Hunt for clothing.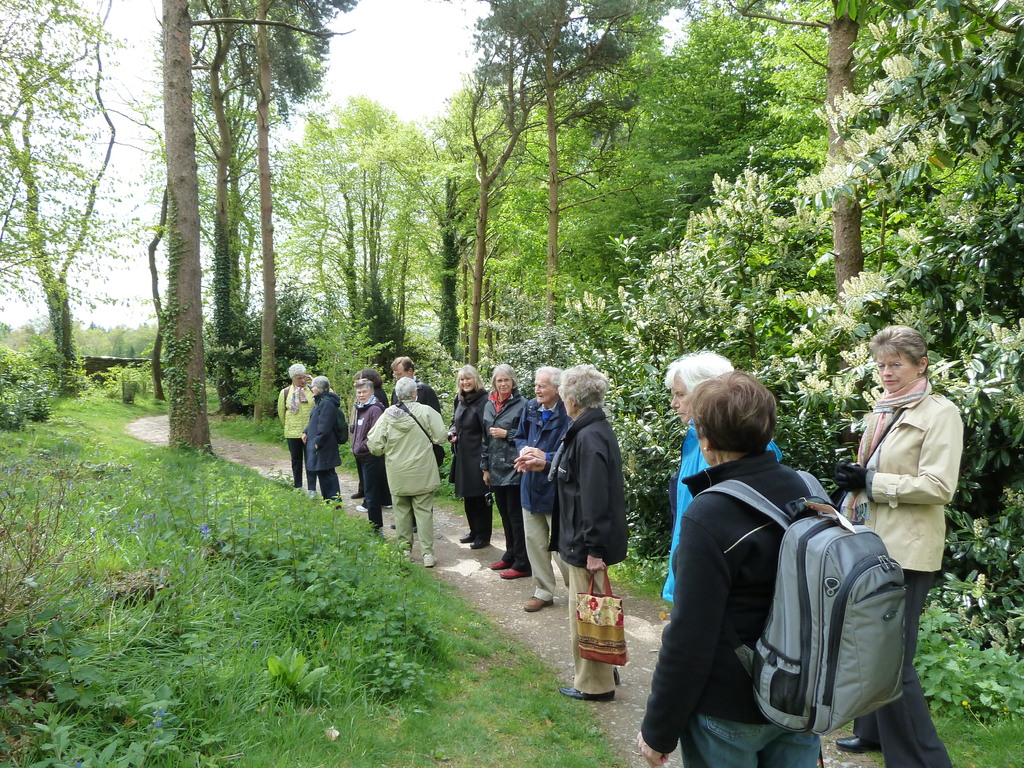
Hunted down at 304,392,345,504.
